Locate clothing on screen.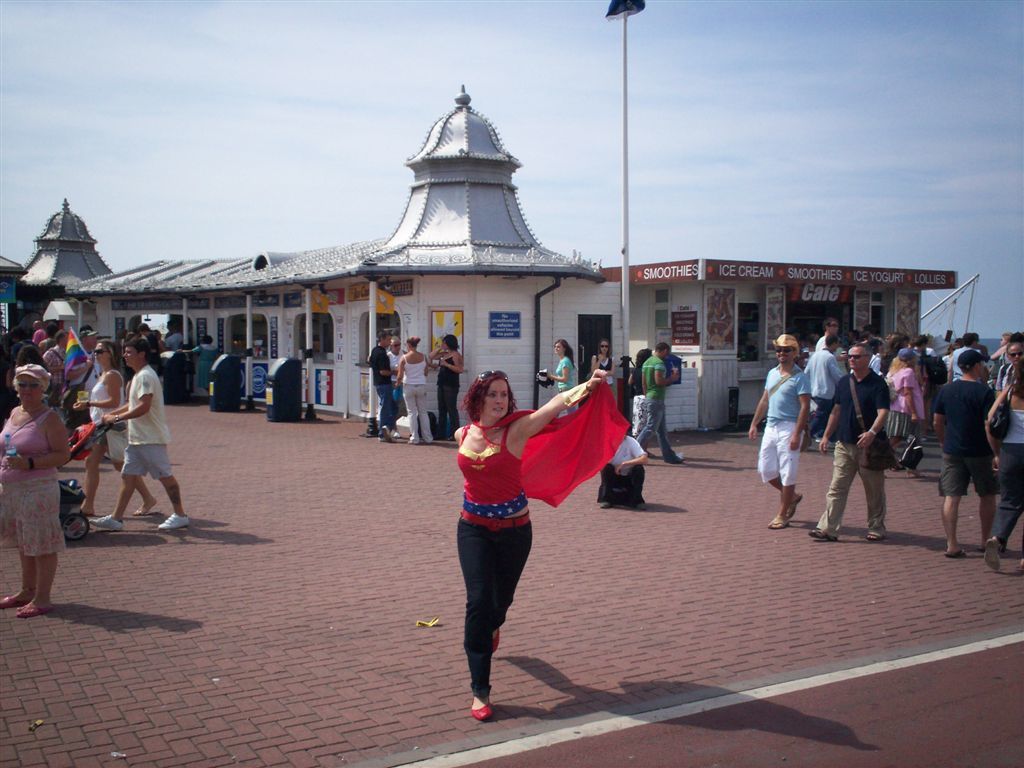
On screen at rect(123, 365, 167, 481).
